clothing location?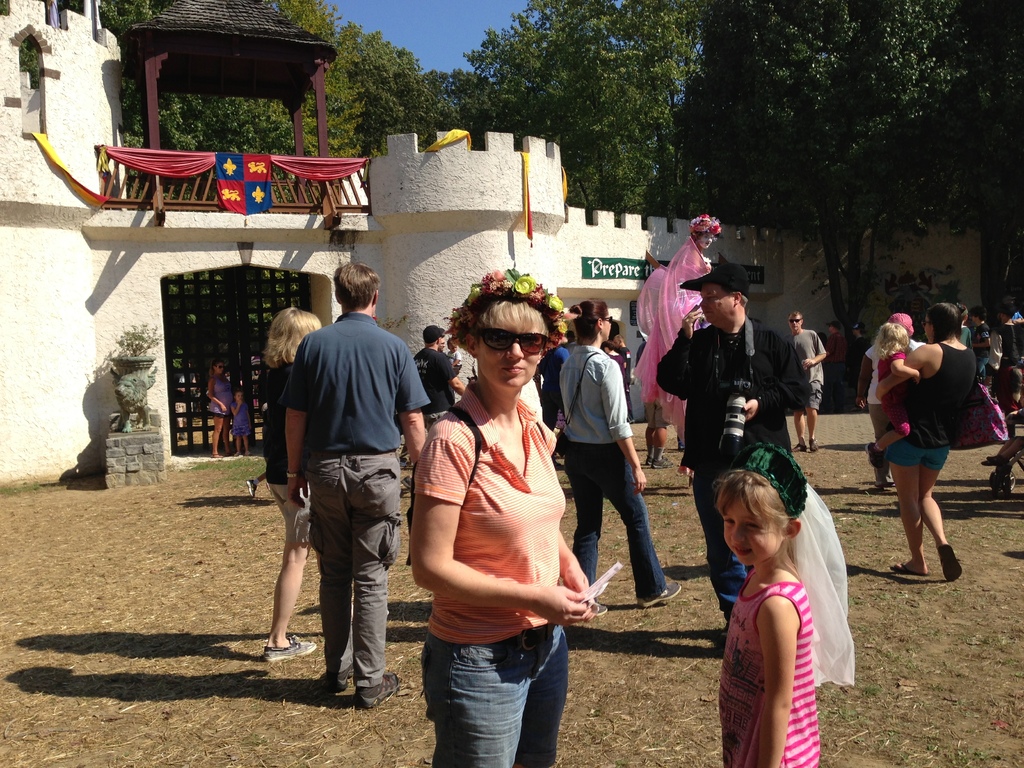
{"left": 260, "top": 356, "right": 312, "bottom": 519}
